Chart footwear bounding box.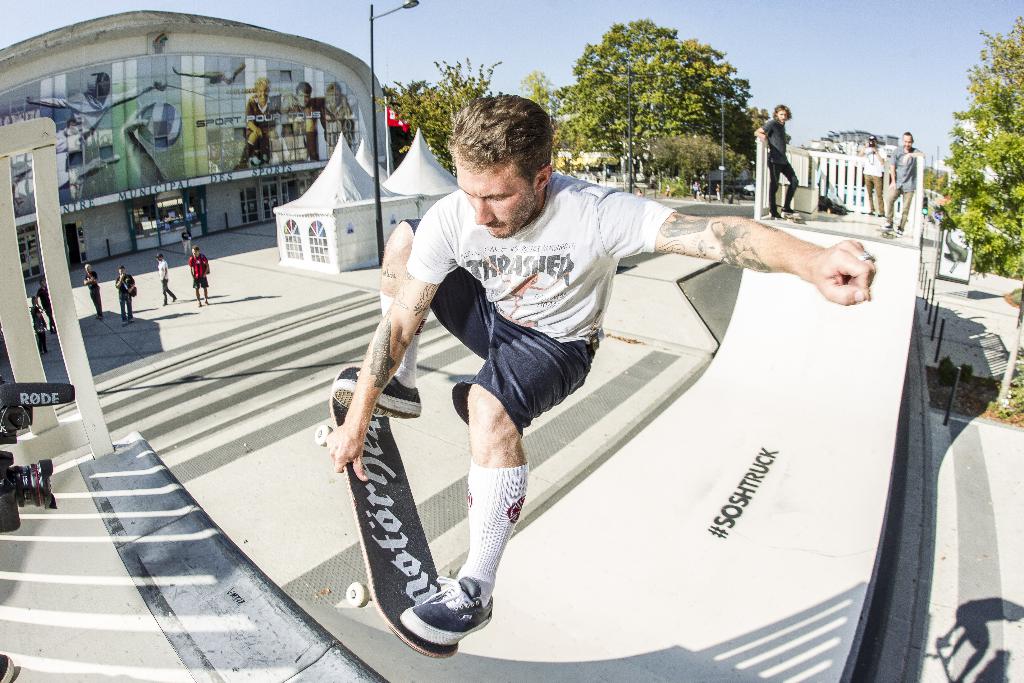
Charted: (90, 313, 104, 322).
